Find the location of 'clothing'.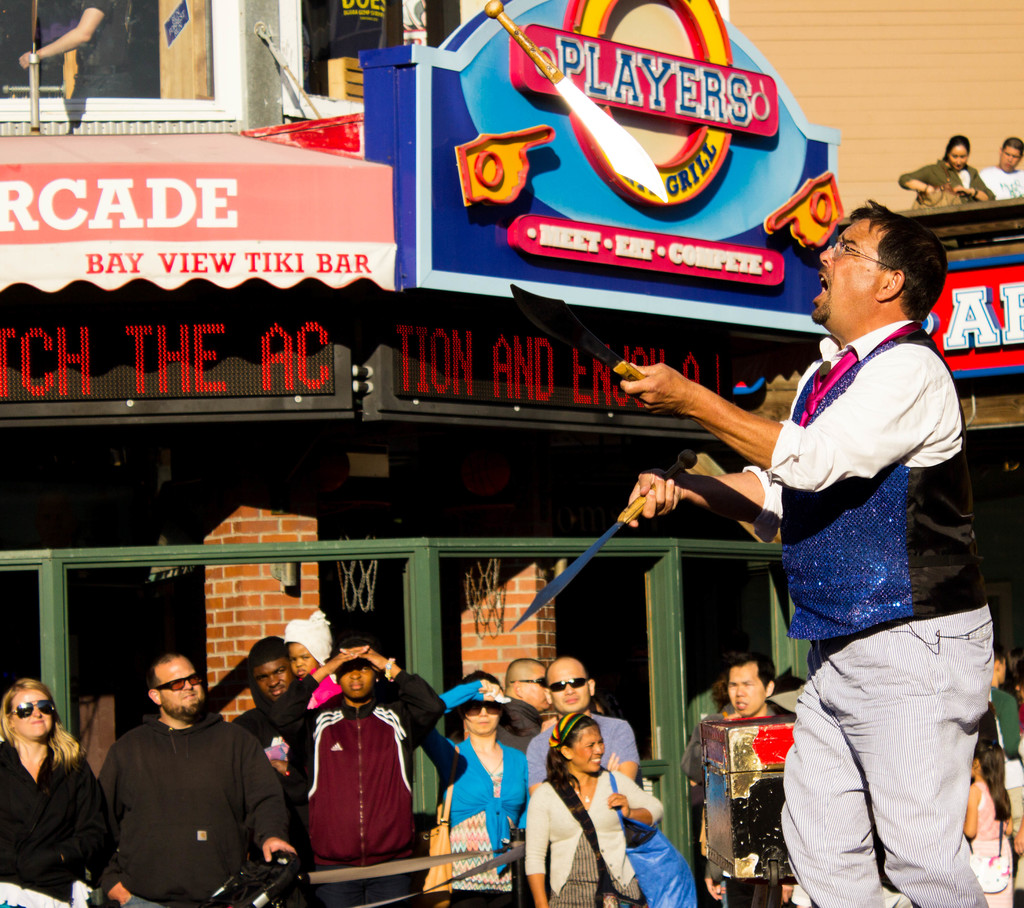
Location: 522 712 644 782.
